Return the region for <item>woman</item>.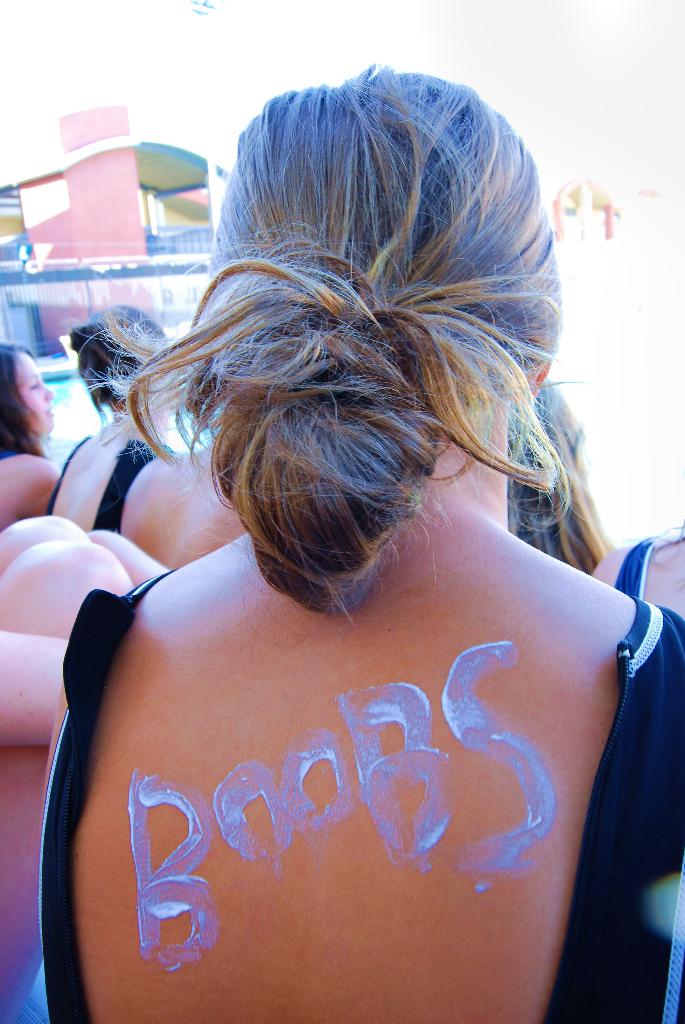
<box>34,308,186,571</box>.
